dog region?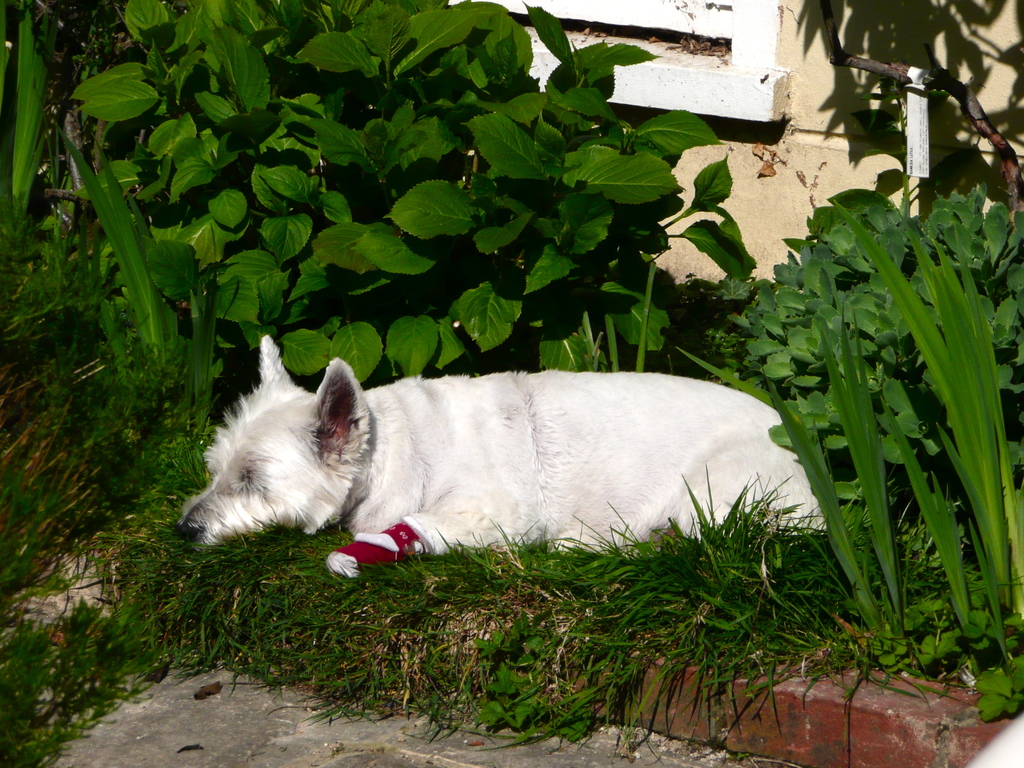
(173, 338, 829, 578)
